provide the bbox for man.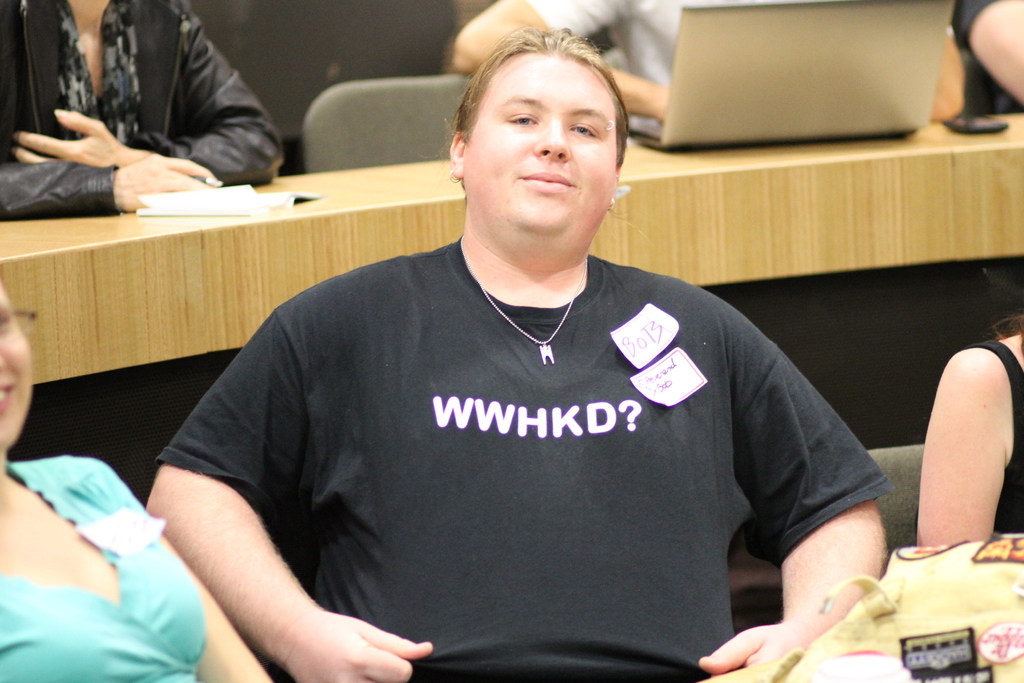
452:0:966:134.
